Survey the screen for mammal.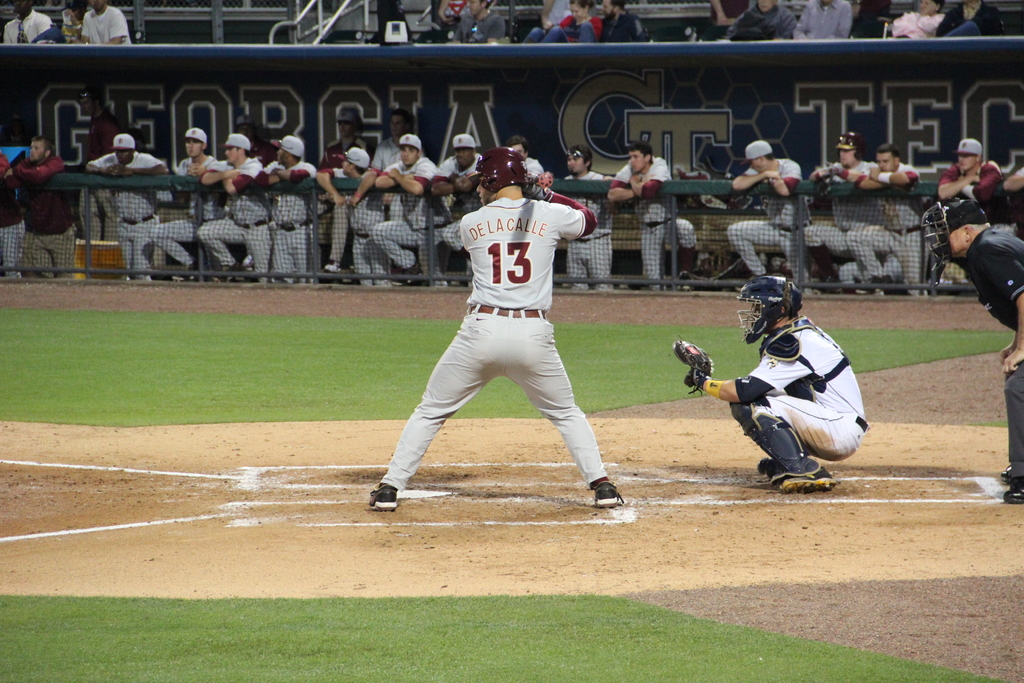
Survey found: bbox(82, 85, 122, 169).
